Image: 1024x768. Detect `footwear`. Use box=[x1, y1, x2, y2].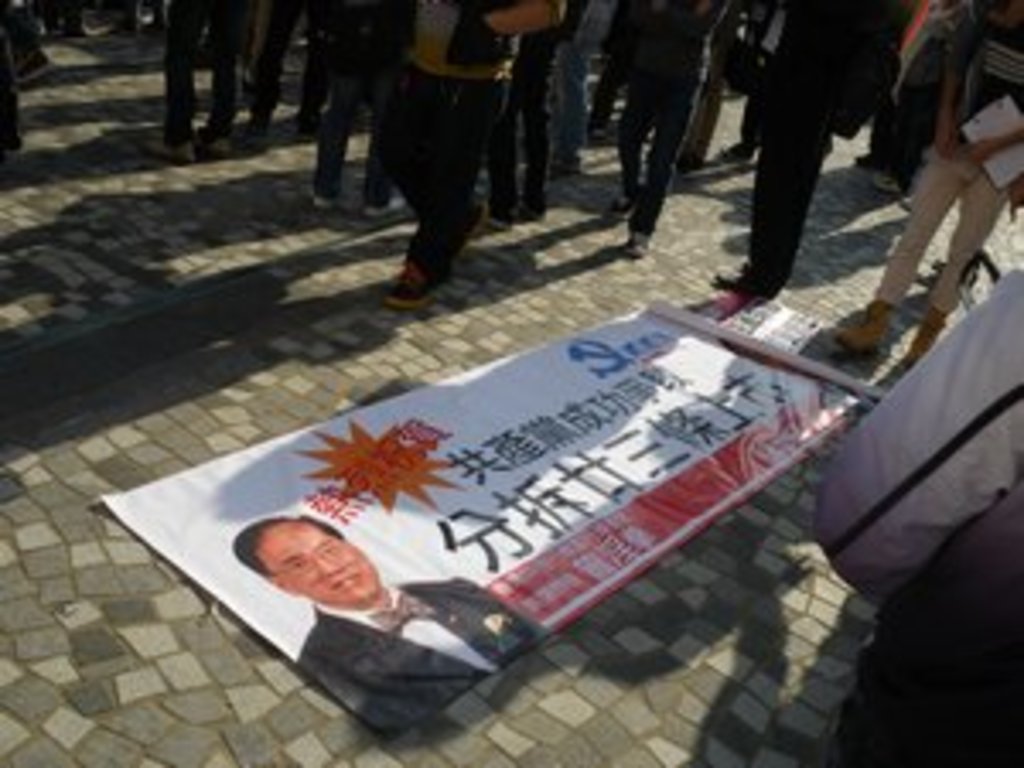
box=[703, 283, 765, 317].
